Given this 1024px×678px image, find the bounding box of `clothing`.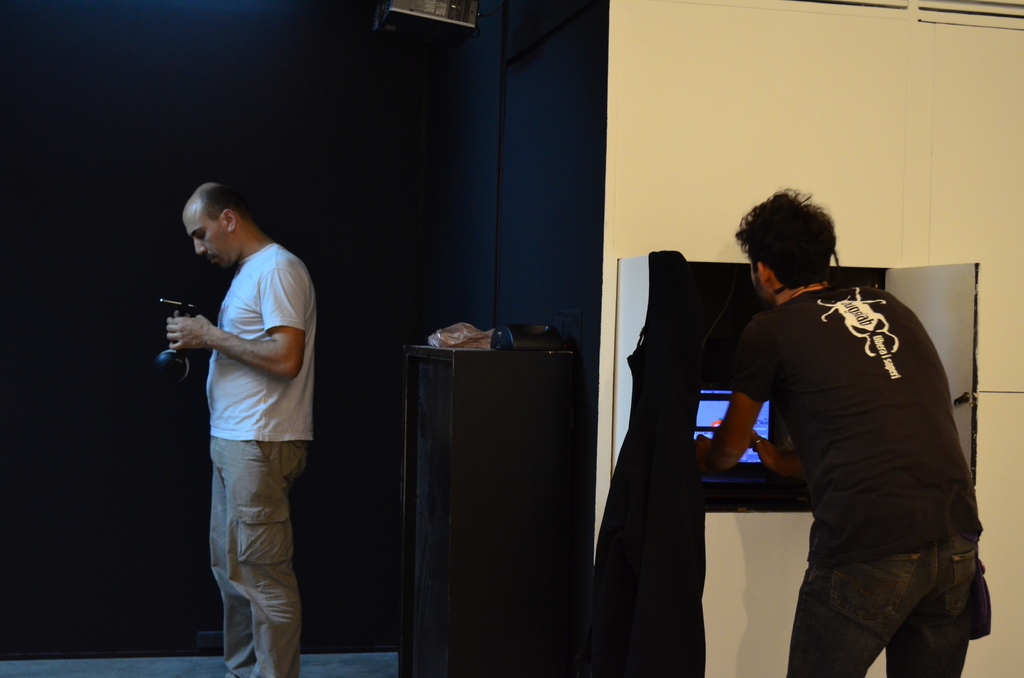
{"x1": 159, "y1": 192, "x2": 314, "y2": 653}.
